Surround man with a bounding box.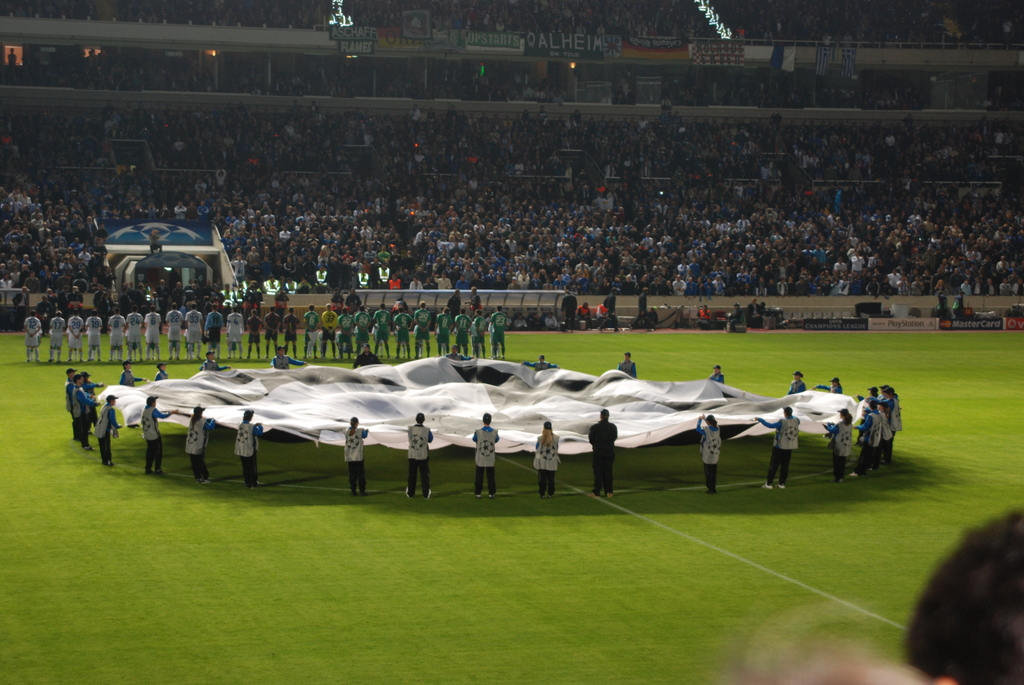
x1=349, y1=303, x2=371, y2=355.
